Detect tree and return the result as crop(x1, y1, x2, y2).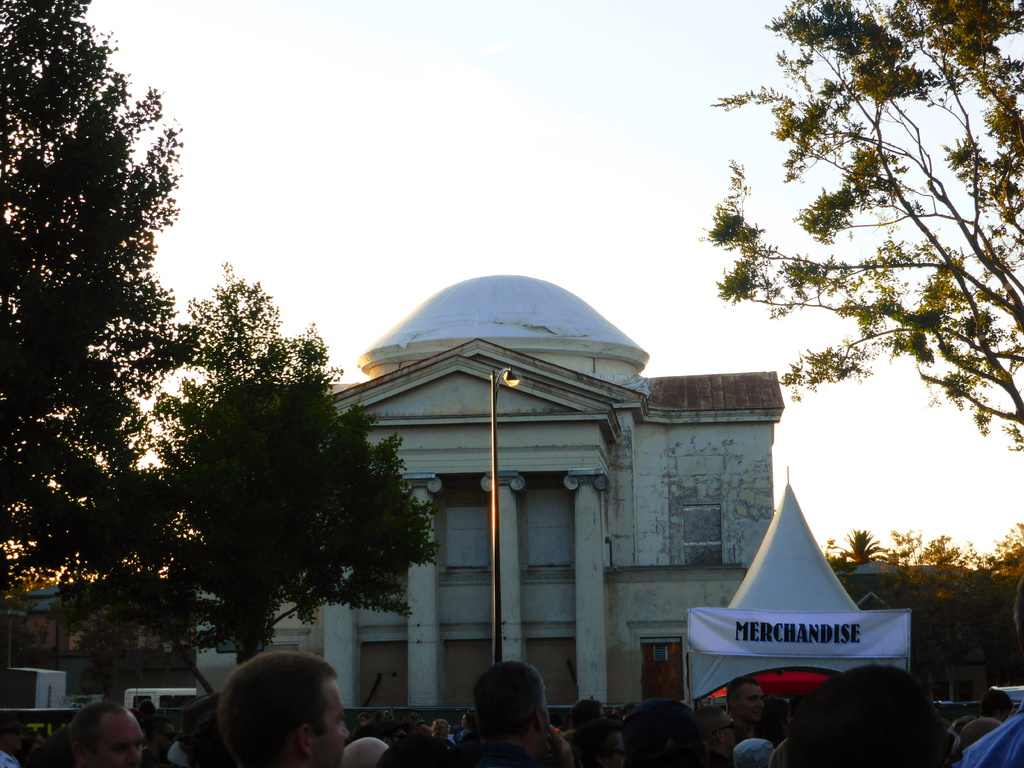
crop(91, 264, 447, 677).
